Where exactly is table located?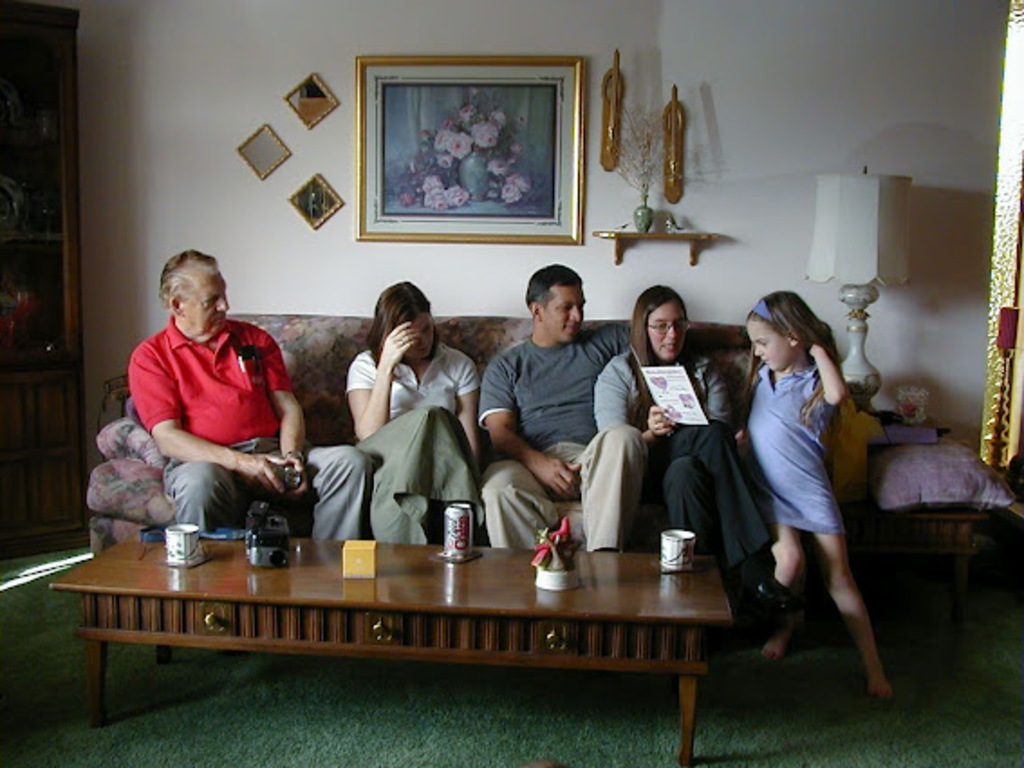
Its bounding box is 49,517,791,732.
